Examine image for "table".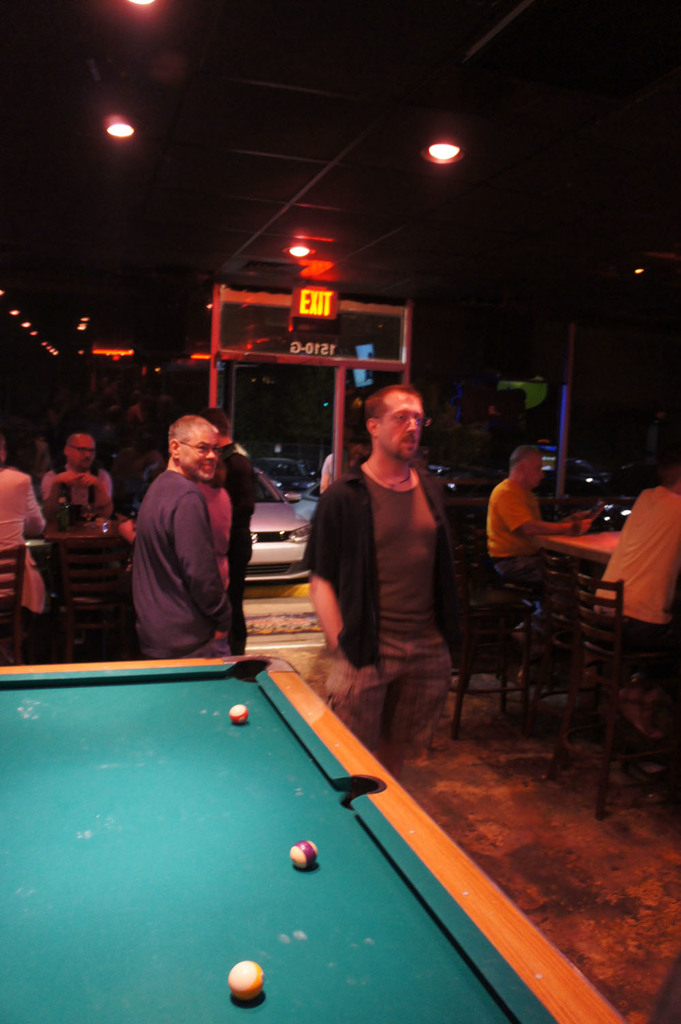
Examination result: bbox(559, 518, 680, 729).
